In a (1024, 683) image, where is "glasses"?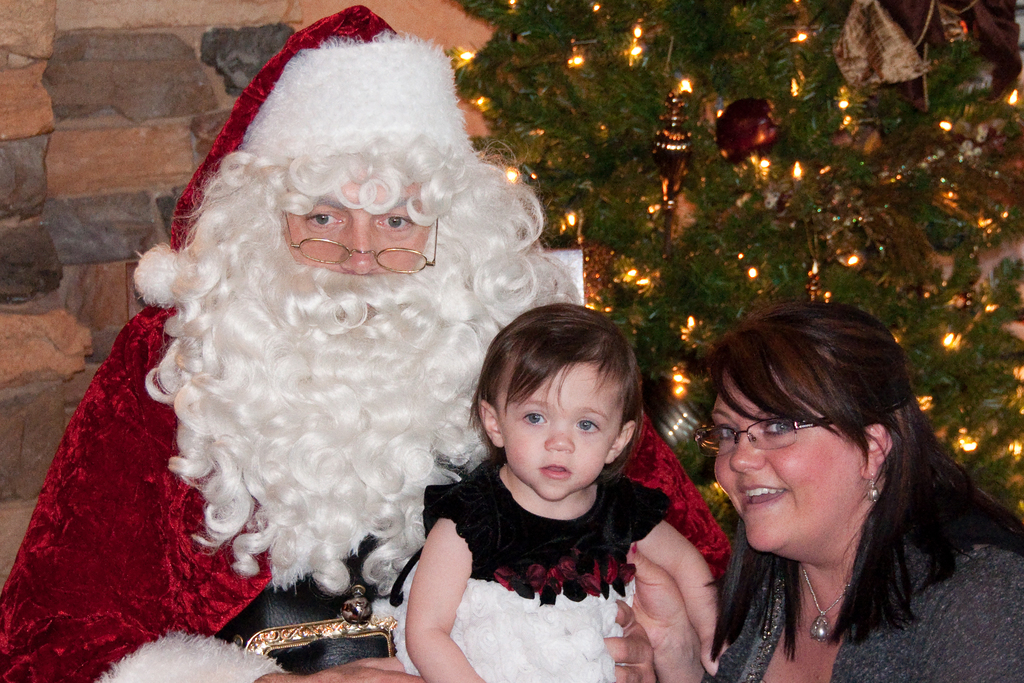
[x1=277, y1=200, x2=448, y2=283].
